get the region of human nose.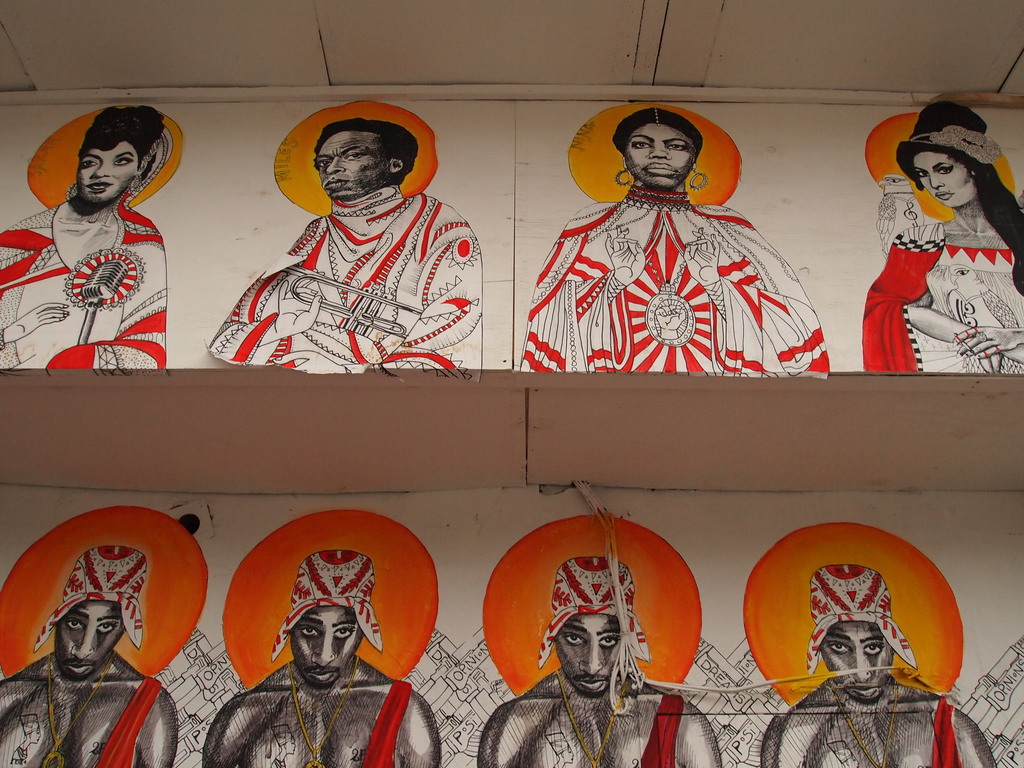
<bbox>649, 146, 673, 159</bbox>.
